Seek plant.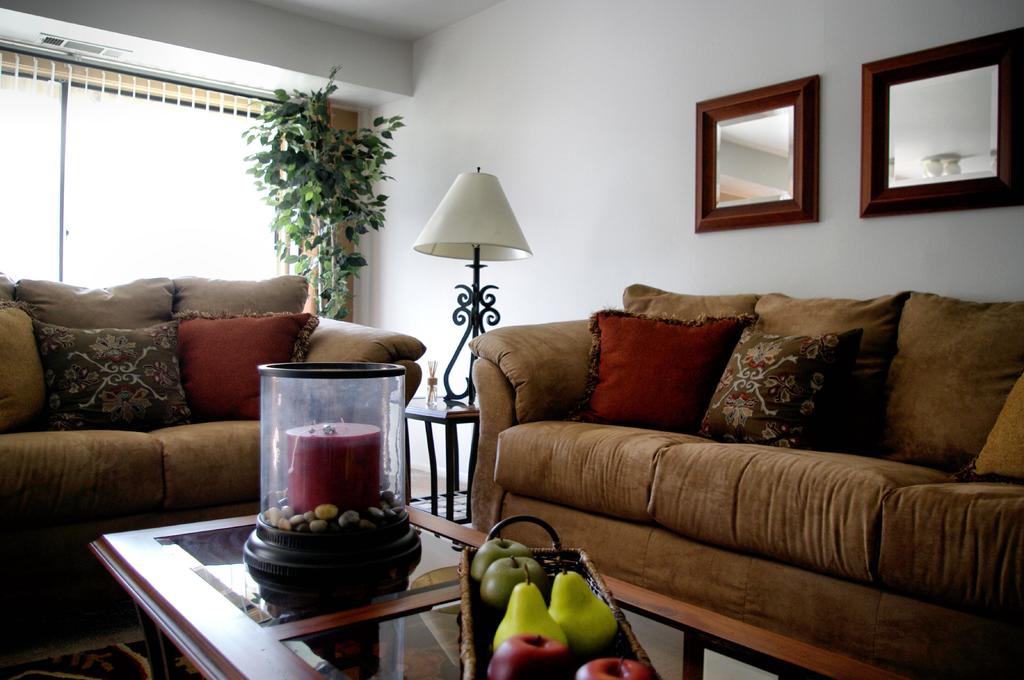
[240, 104, 385, 308].
